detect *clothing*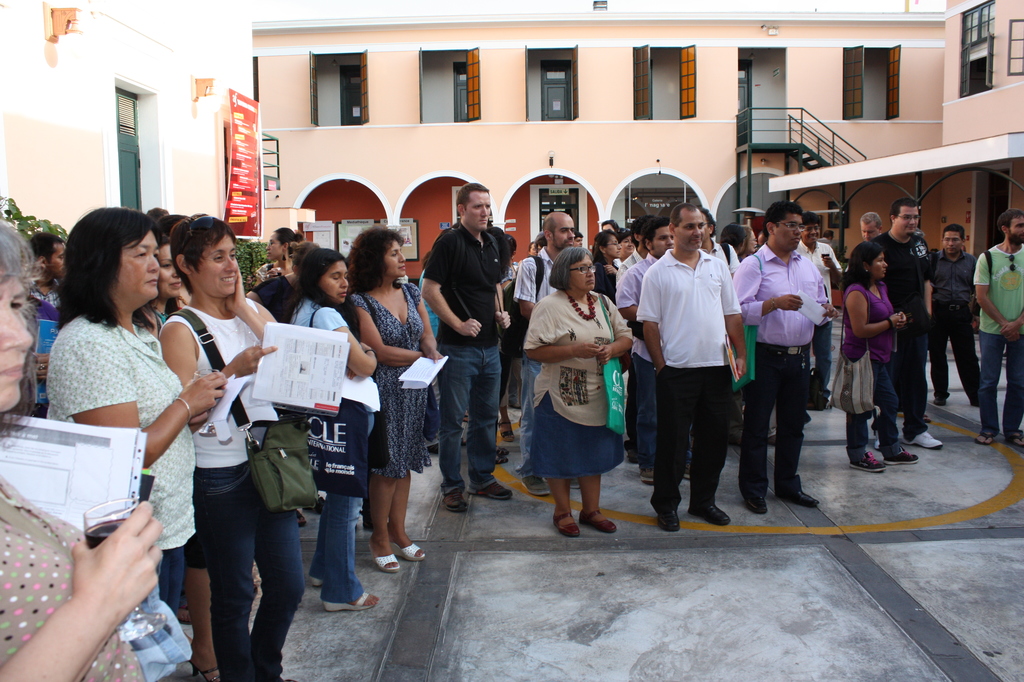
BBox(418, 224, 501, 491)
